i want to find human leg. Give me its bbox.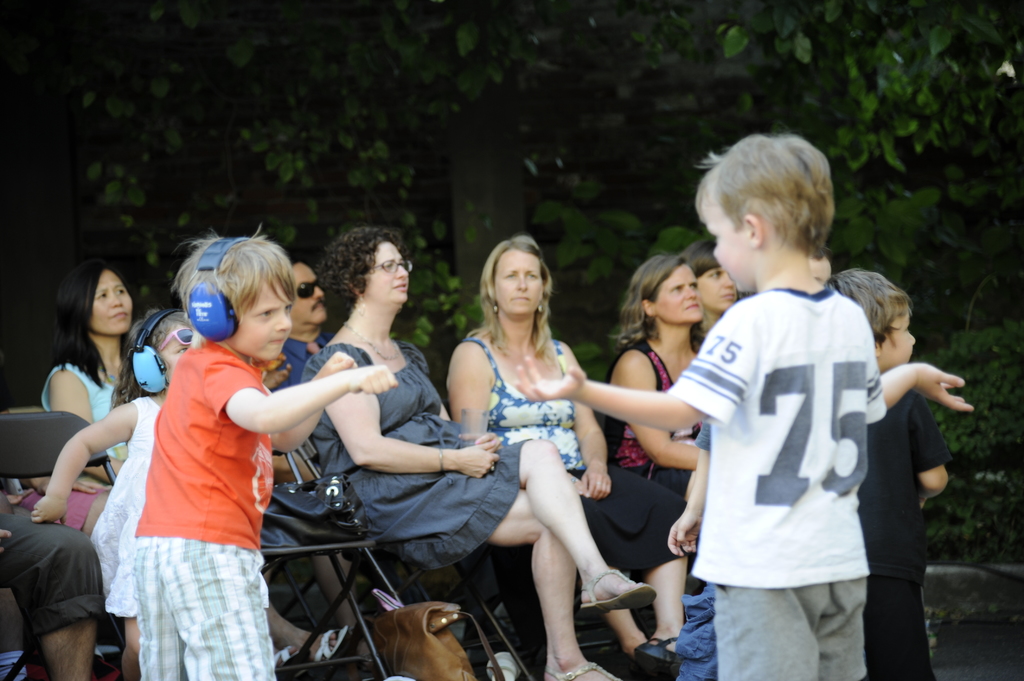
pyautogui.locateOnScreen(268, 645, 294, 676).
